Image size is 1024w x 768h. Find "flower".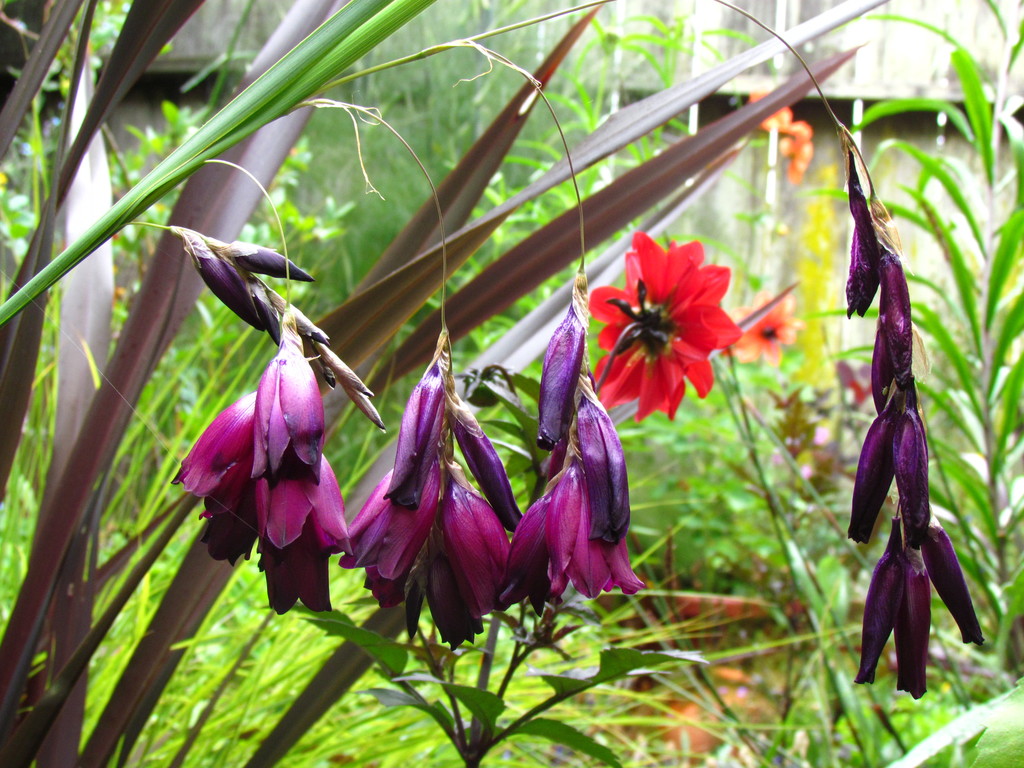
<region>191, 474, 256, 570</region>.
